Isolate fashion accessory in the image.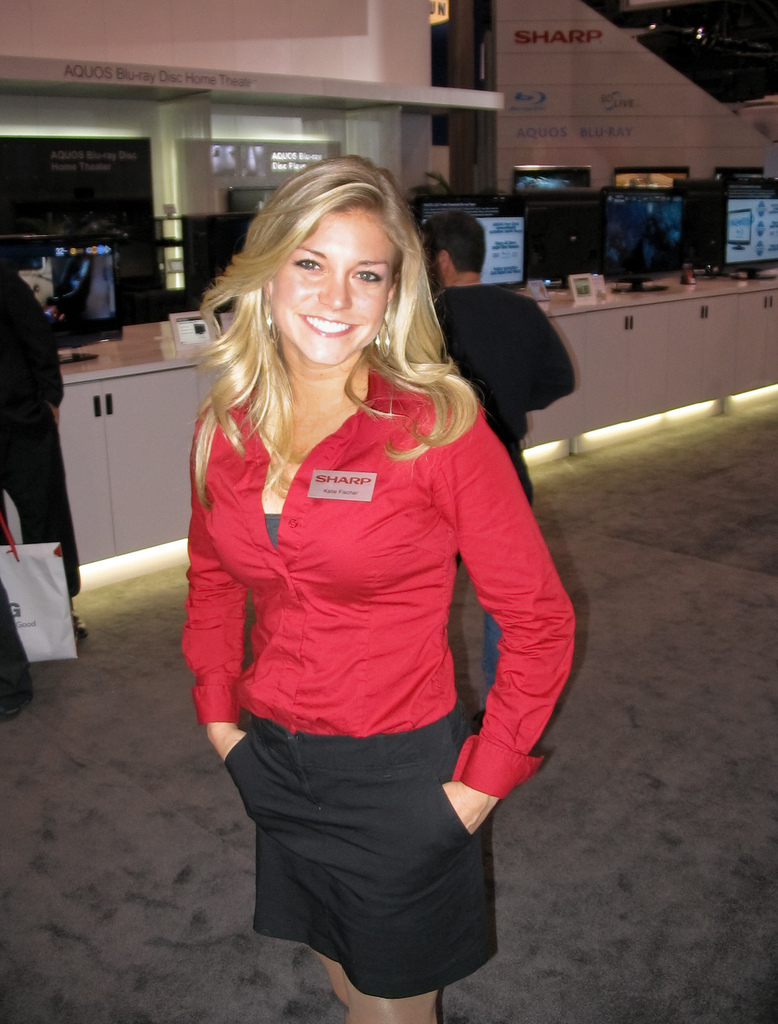
Isolated region: (264,302,274,330).
